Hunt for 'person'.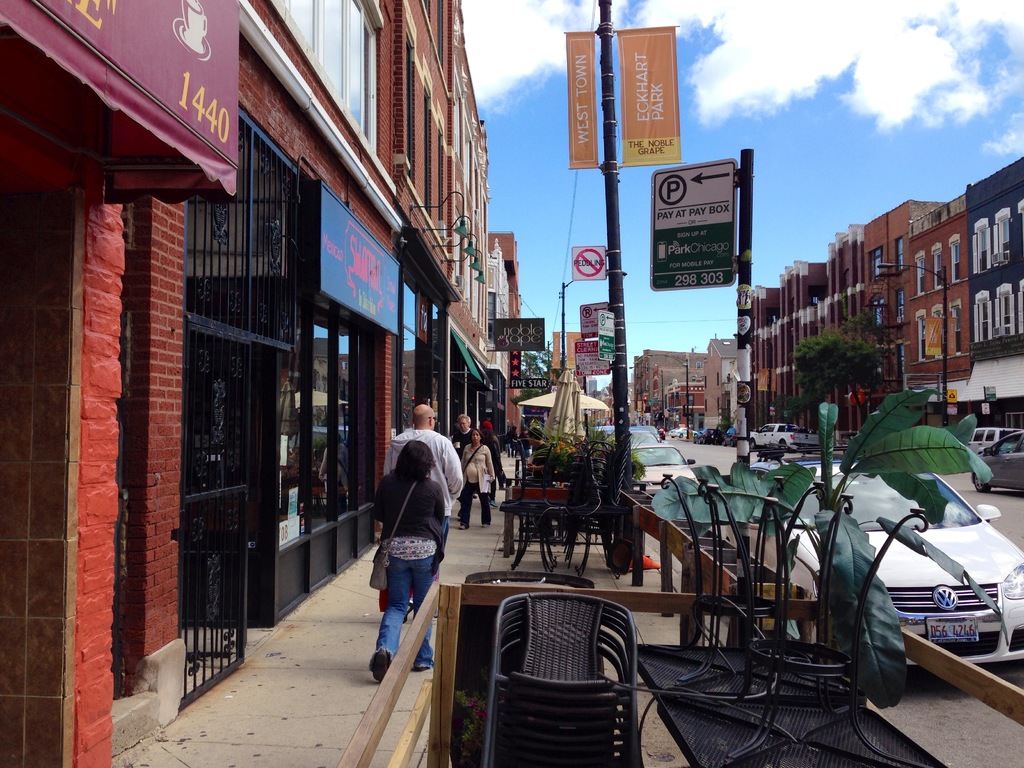
Hunted down at <bbox>451, 415, 472, 455</bbox>.
